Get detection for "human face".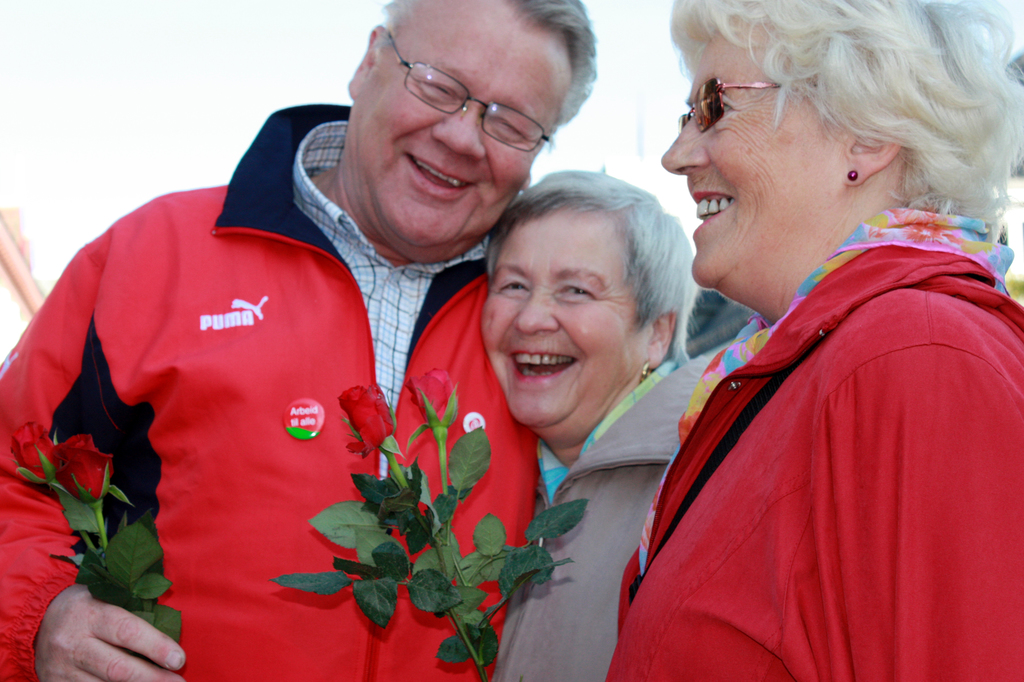
Detection: box(353, 4, 572, 261).
